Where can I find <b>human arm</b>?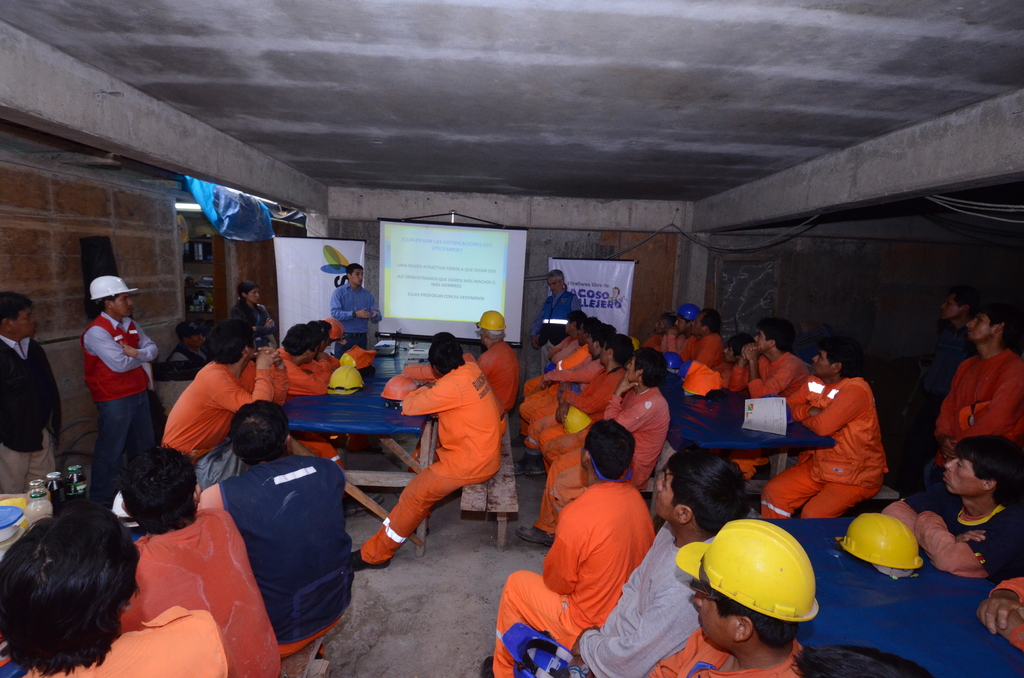
You can find it at x1=978, y1=572, x2=1023, y2=634.
